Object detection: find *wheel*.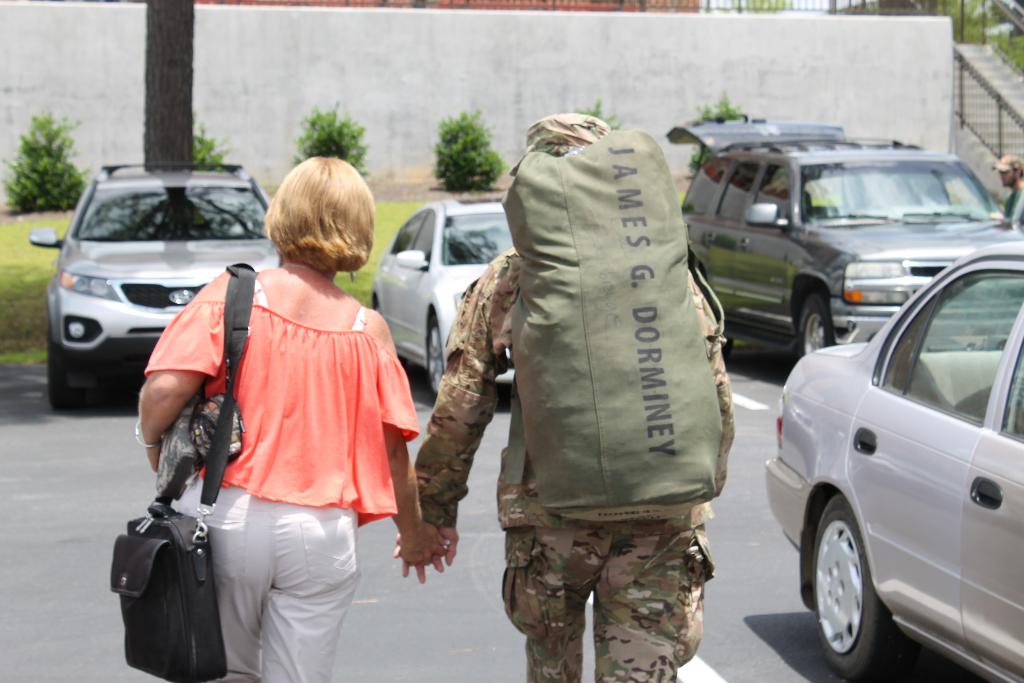
822:498:898:661.
